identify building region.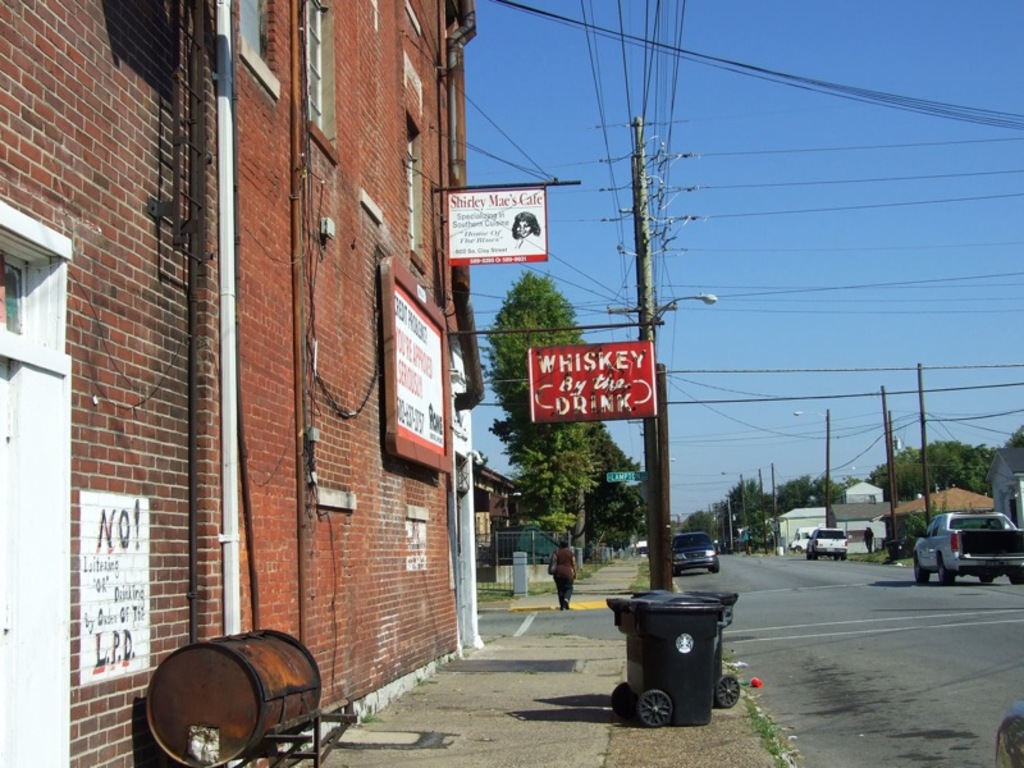
Region: 0 0 476 767.
